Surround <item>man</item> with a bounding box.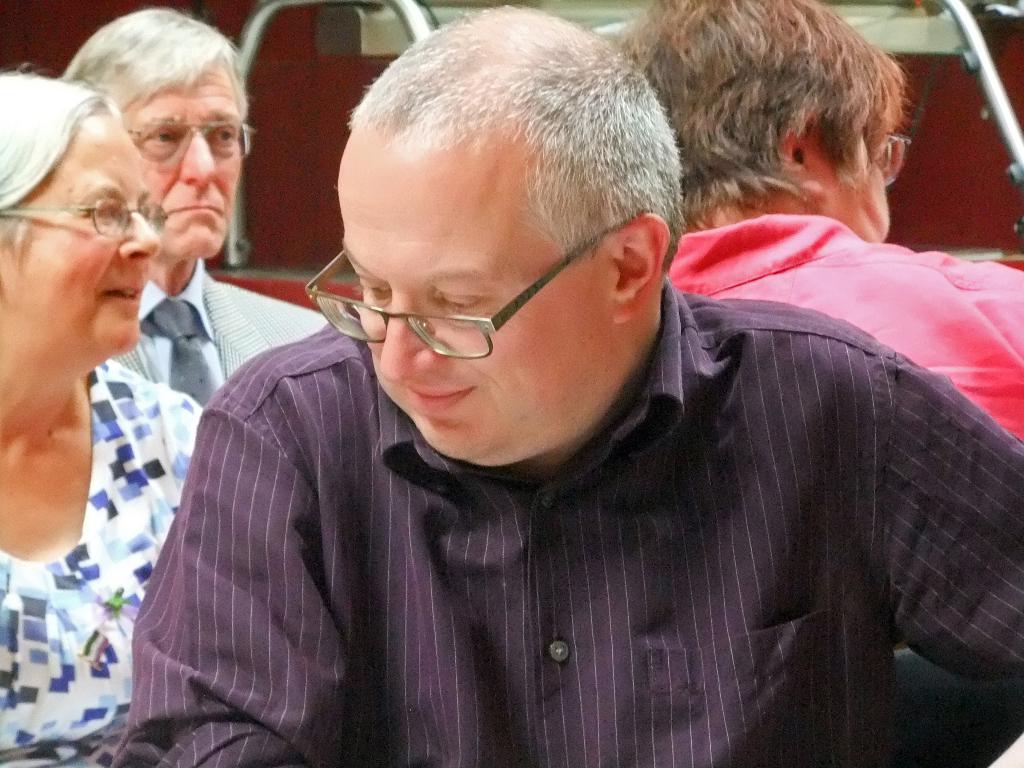
[left=114, top=1, right=1023, bottom=767].
